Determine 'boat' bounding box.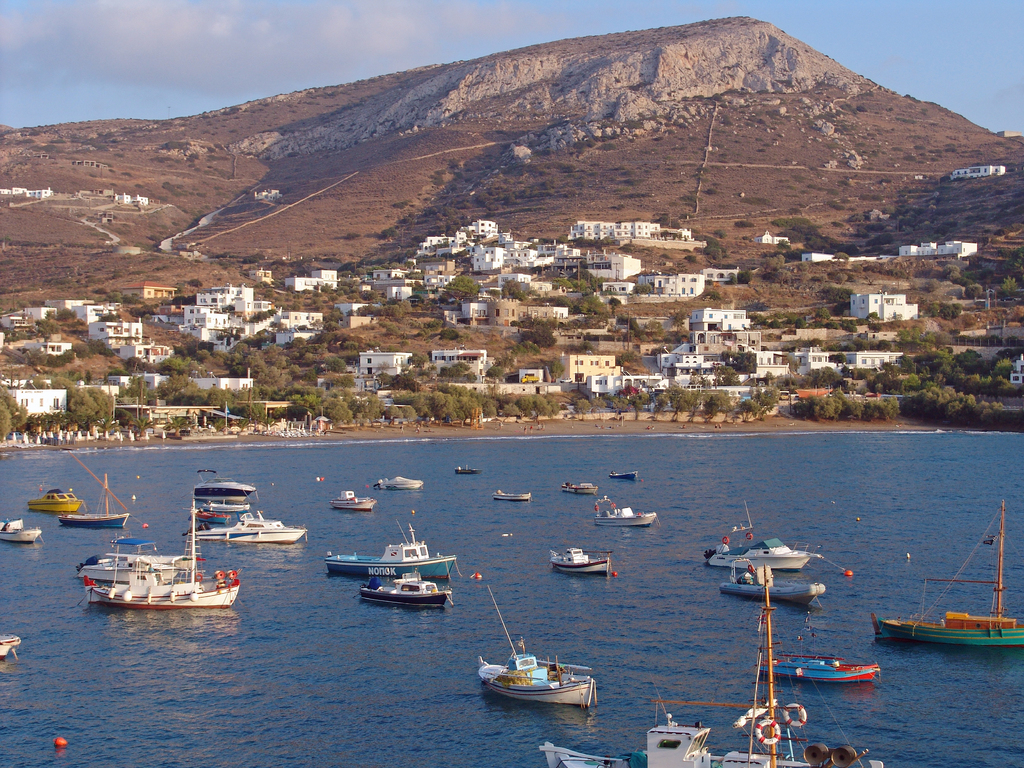
Determined: pyautogui.locateOnScreen(540, 570, 887, 767).
